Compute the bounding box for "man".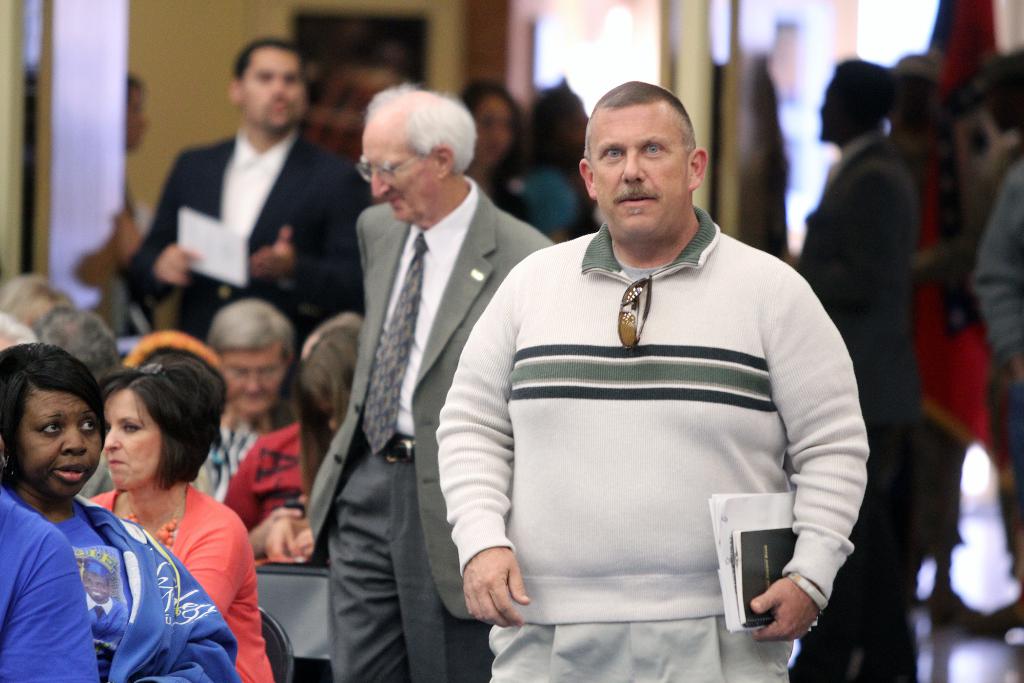
(left=118, top=73, right=152, bottom=316).
